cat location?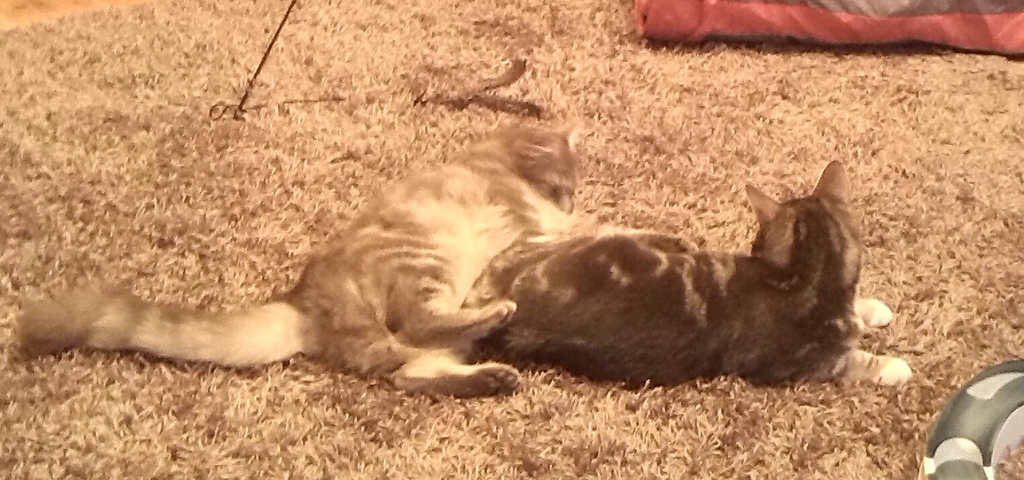
bbox=[481, 151, 911, 399]
